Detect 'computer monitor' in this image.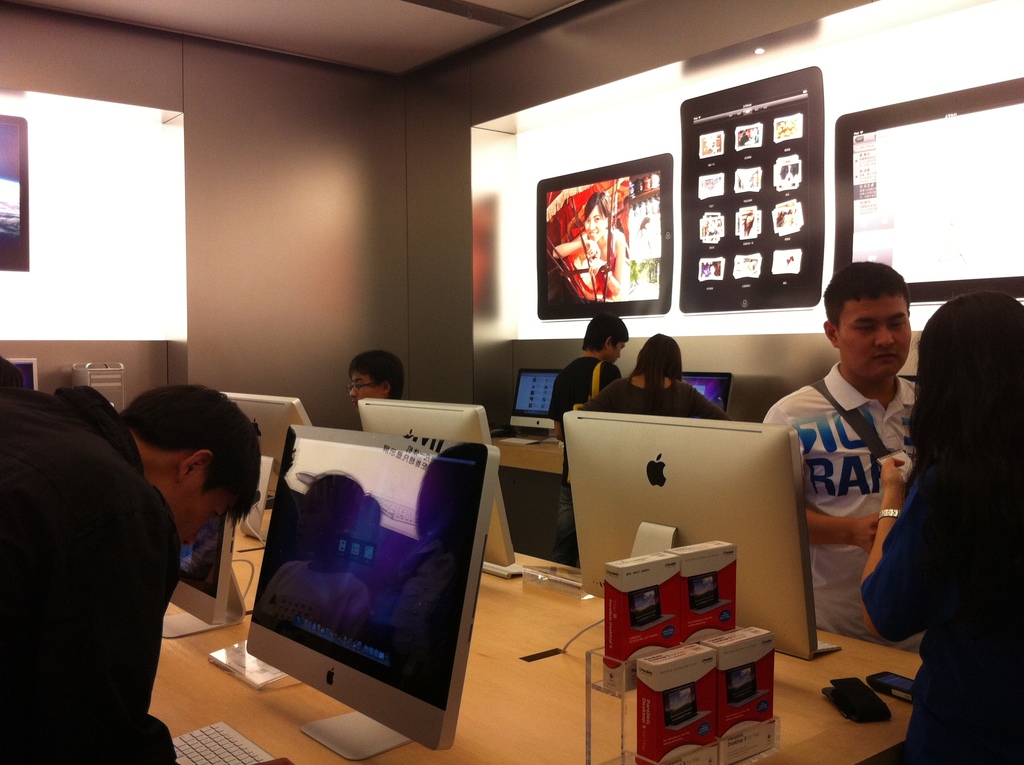
Detection: 167:509:234:630.
